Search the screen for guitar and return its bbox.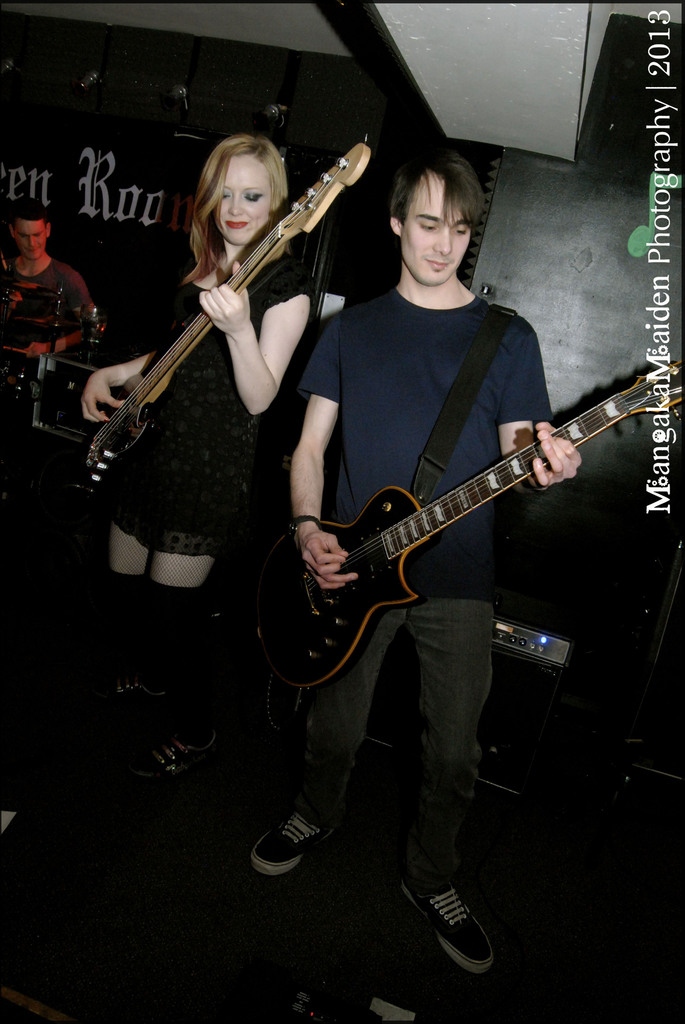
Found: crop(45, 137, 365, 567).
